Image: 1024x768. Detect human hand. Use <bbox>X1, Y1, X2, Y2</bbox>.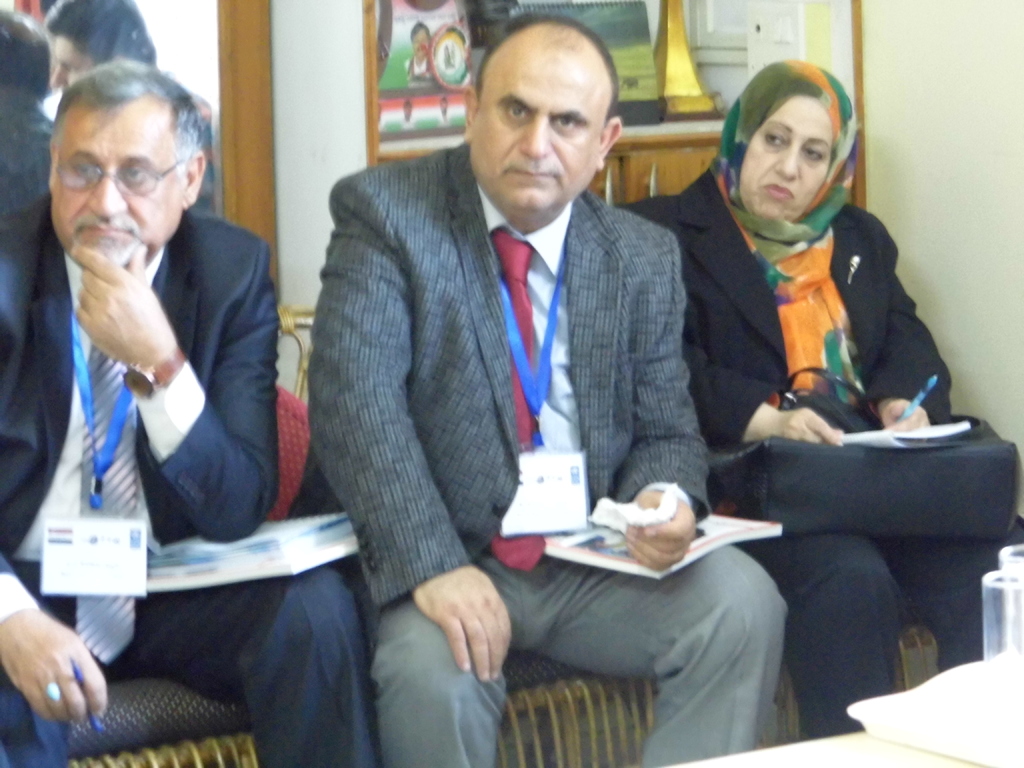
<bbox>410, 564, 515, 685</bbox>.
